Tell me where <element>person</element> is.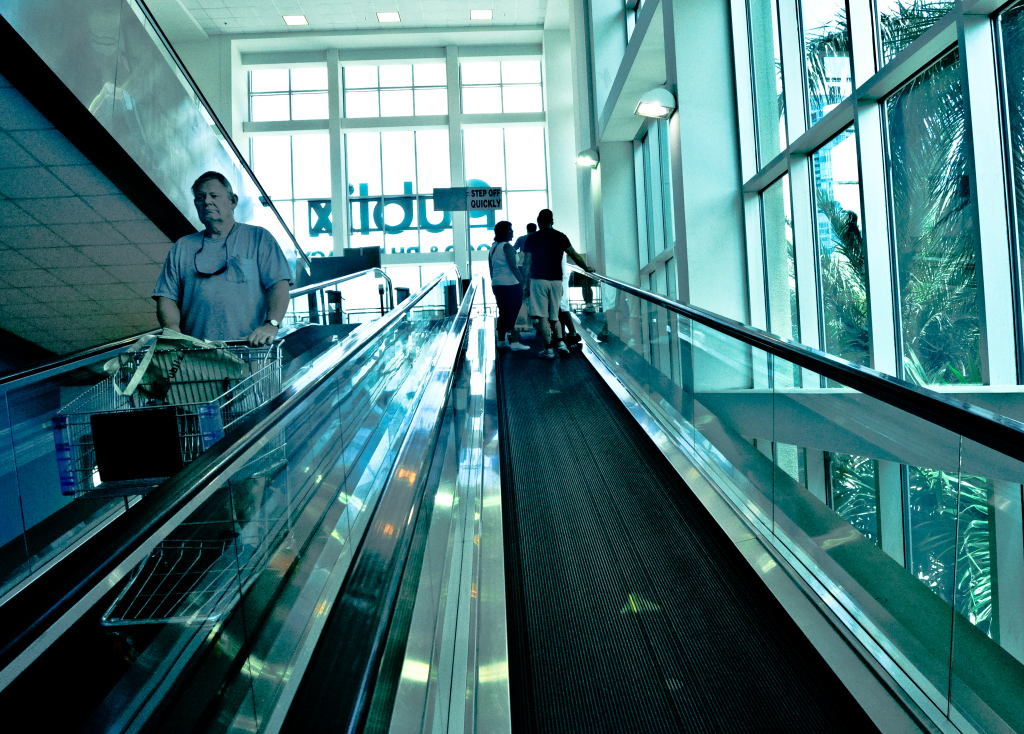
<element>person</element> is at rect(158, 168, 297, 540).
